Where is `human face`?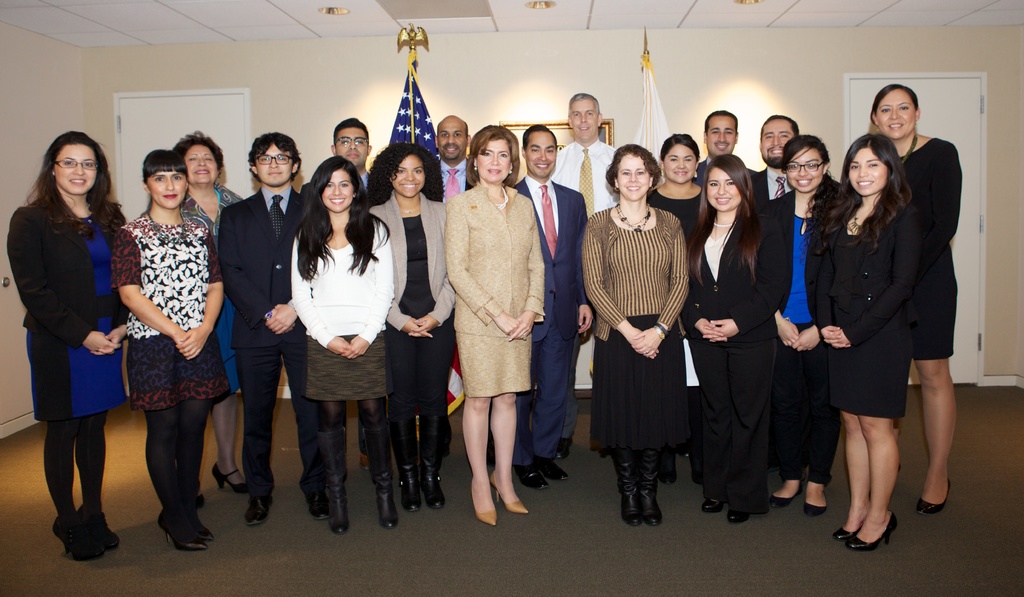
709,169,740,207.
